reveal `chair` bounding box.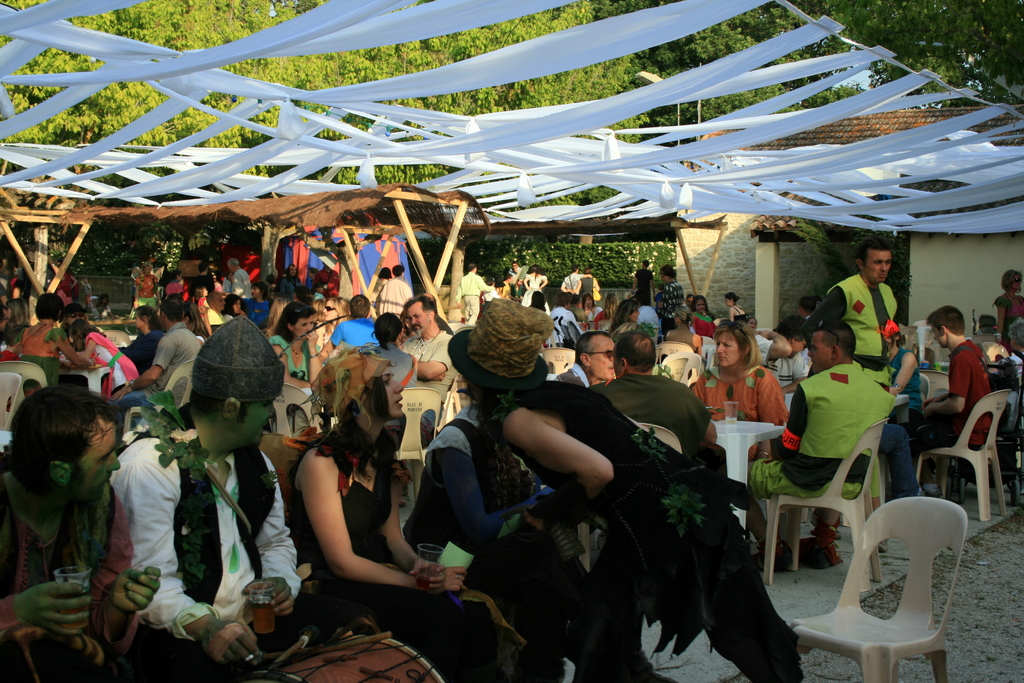
Revealed: (x1=806, y1=501, x2=975, y2=682).
